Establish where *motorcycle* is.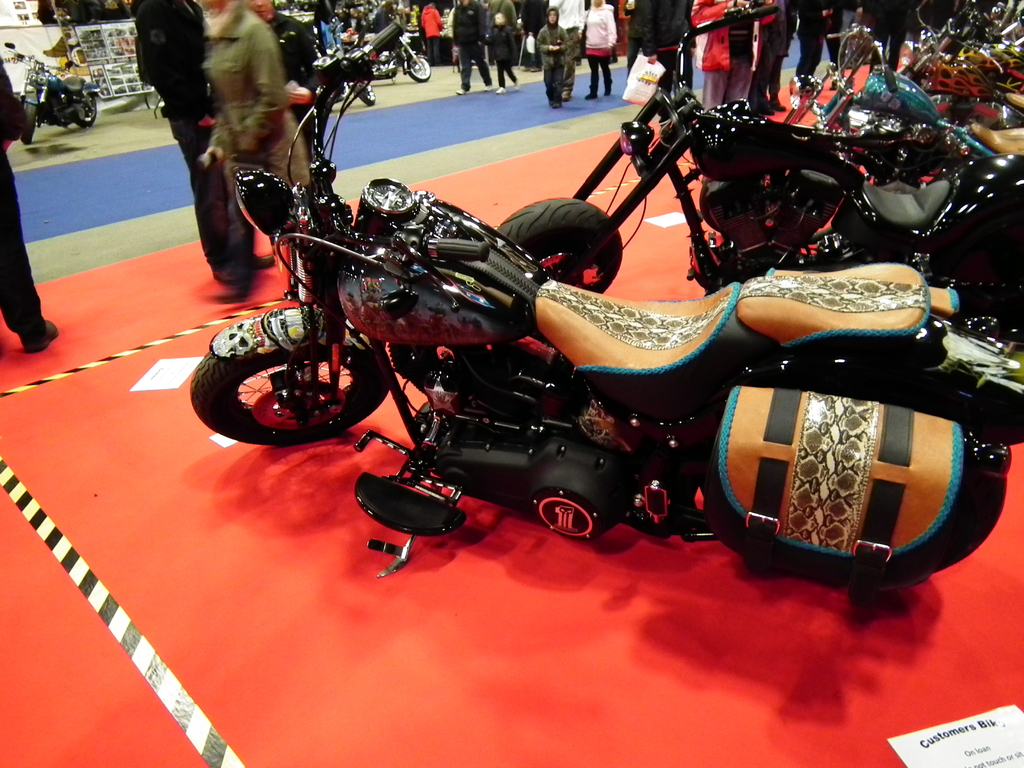
Established at {"x1": 486, "y1": 6, "x2": 1023, "y2": 292}.
